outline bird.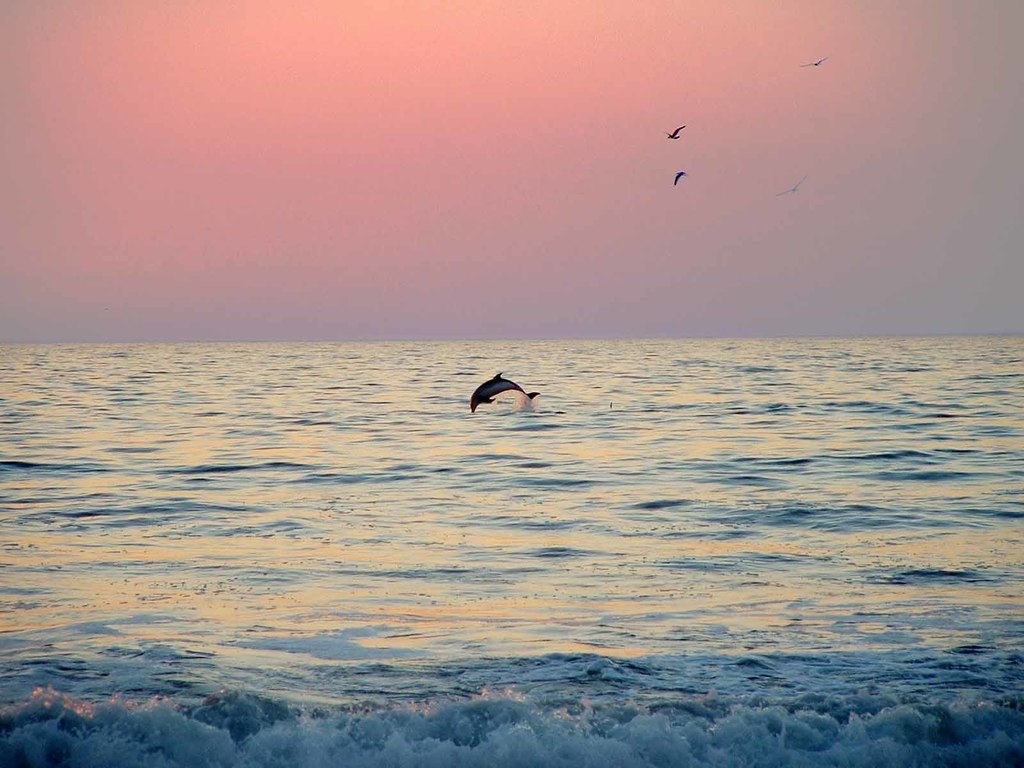
Outline: bbox=(660, 124, 687, 142).
